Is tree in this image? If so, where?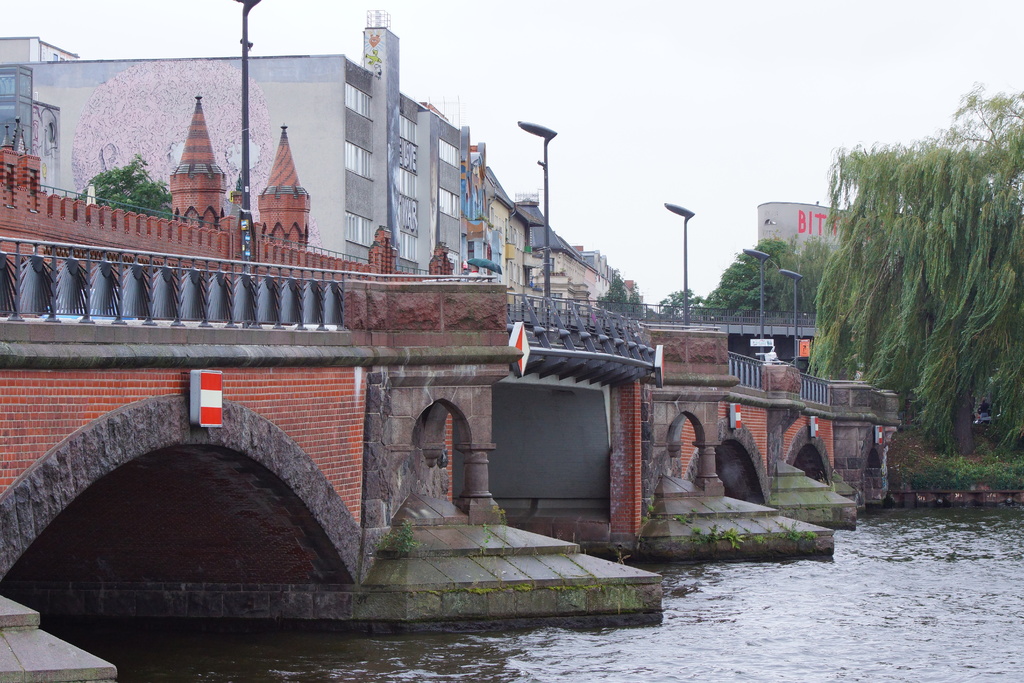
Yes, at (656,288,703,324).
